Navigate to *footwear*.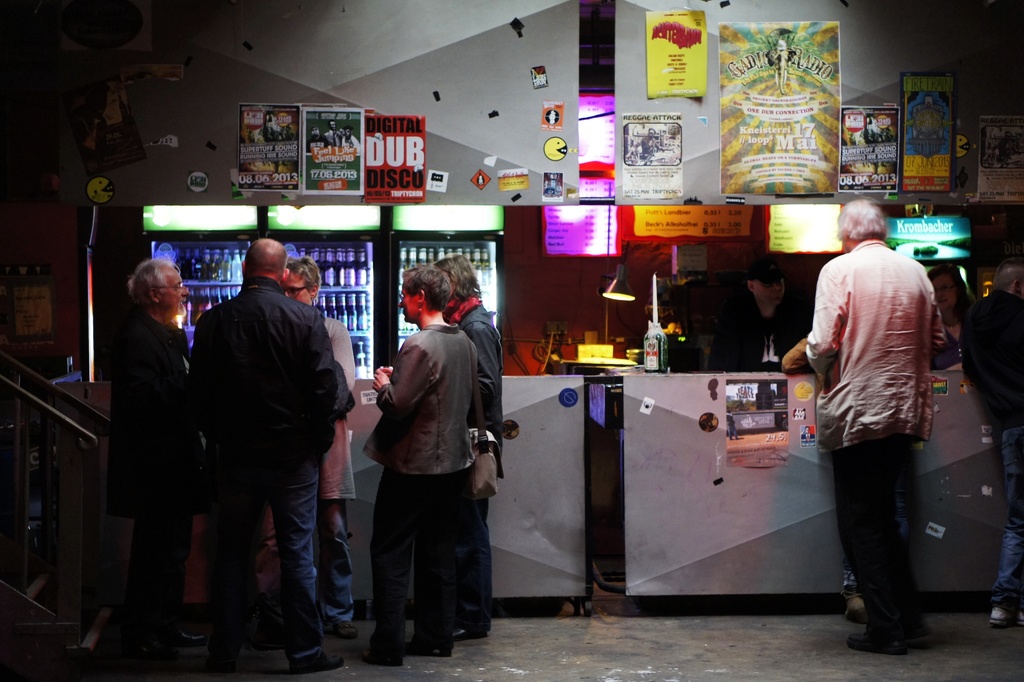
Navigation target: <bbox>1014, 606, 1023, 624</bbox>.
